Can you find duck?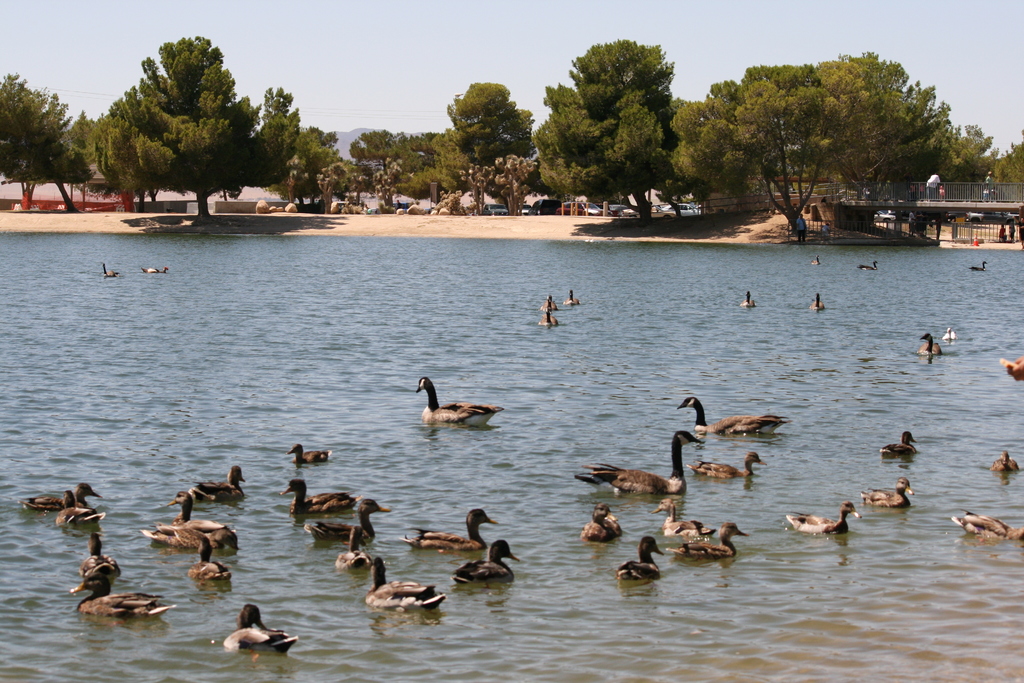
Yes, bounding box: BBox(619, 532, 671, 581).
